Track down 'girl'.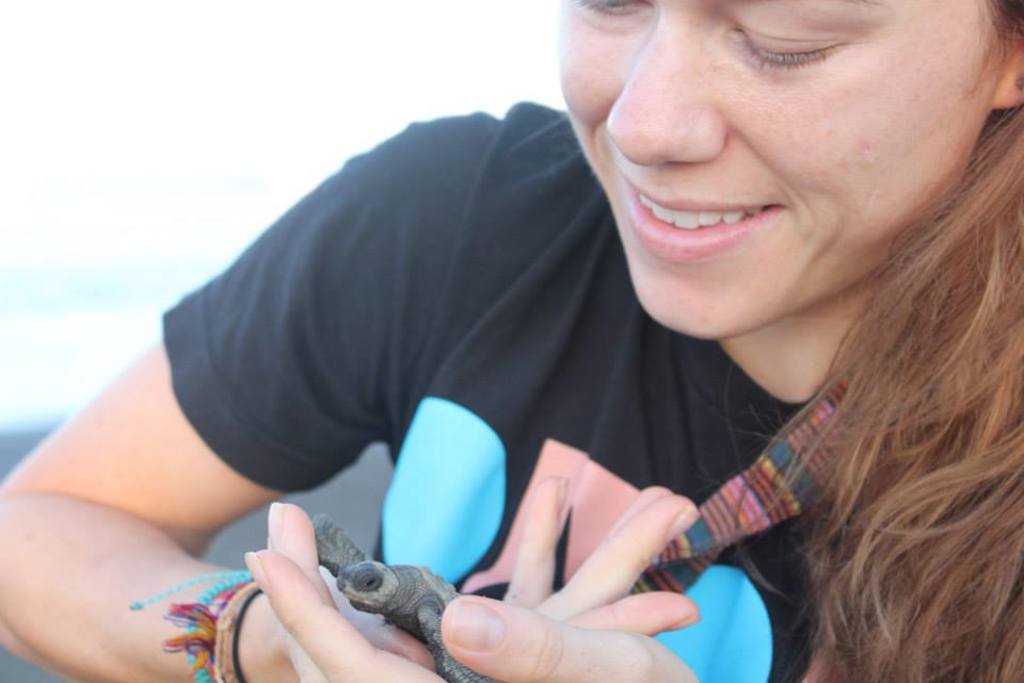
Tracked to l=0, t=0, r=1023, b=681.
